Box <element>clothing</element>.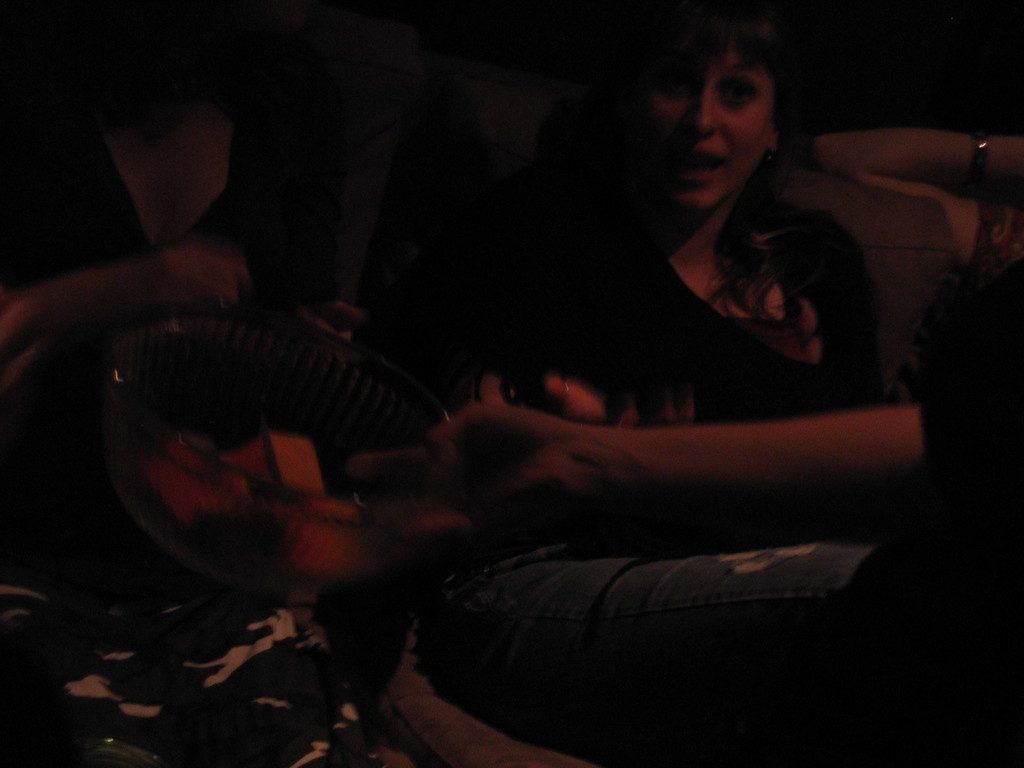
476:93:895:431.
